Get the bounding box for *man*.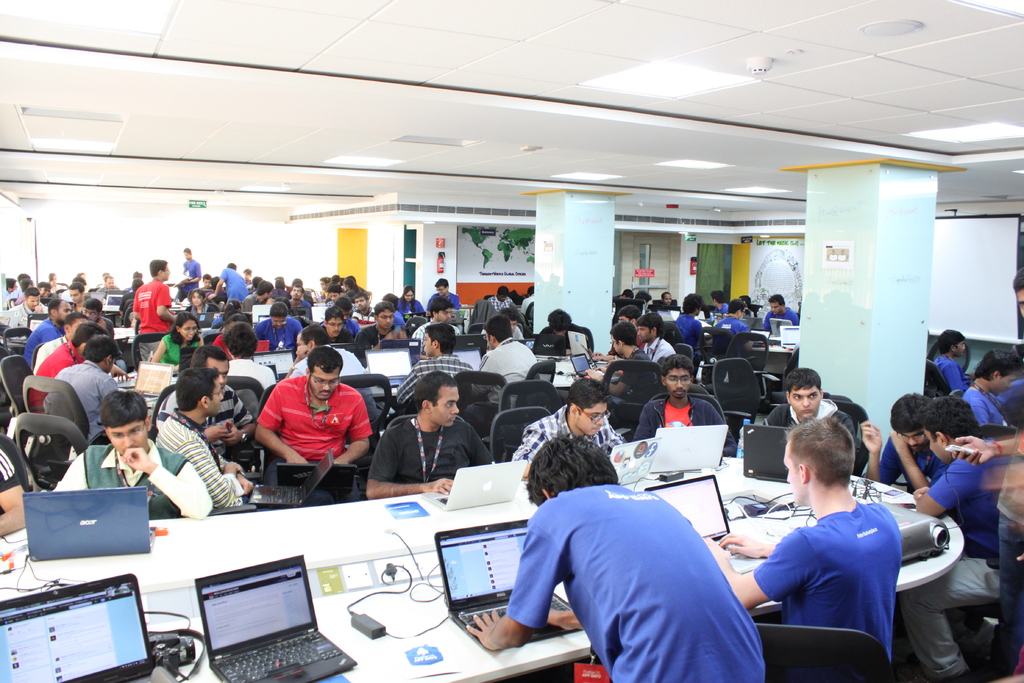
129:272:136:297.
